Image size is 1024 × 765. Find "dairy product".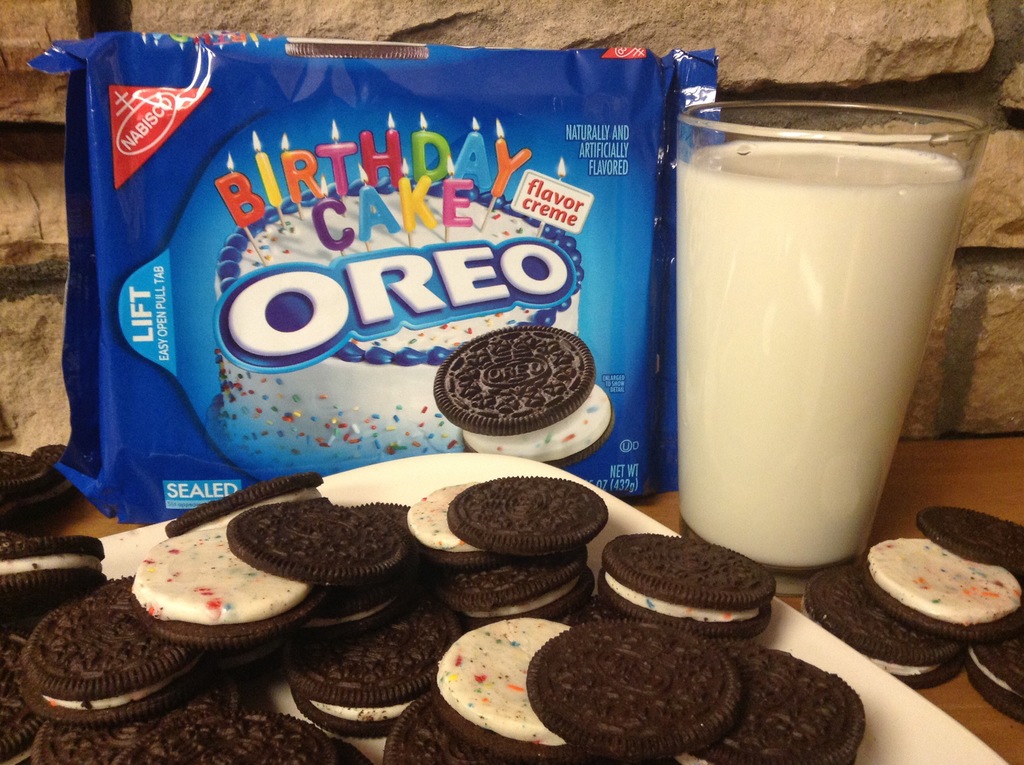
bbox(600, 560, 764, 626).
